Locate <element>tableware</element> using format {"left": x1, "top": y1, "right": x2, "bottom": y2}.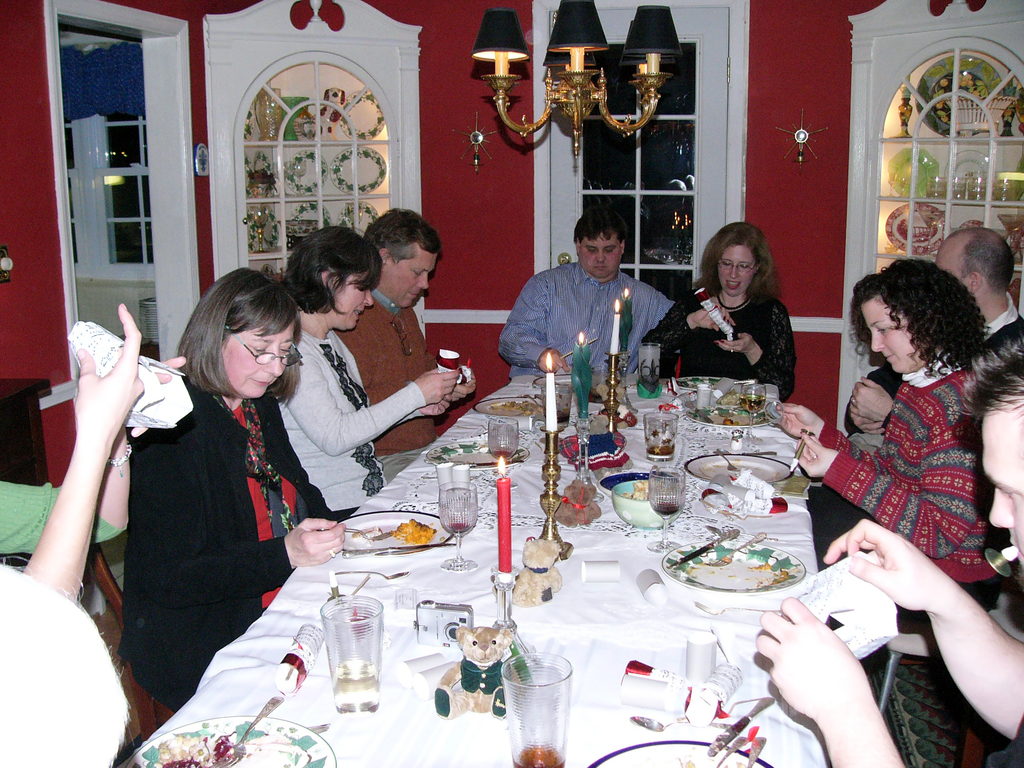
{"left": 693, "top": 604, "right": 785, "bottom": 614}.
